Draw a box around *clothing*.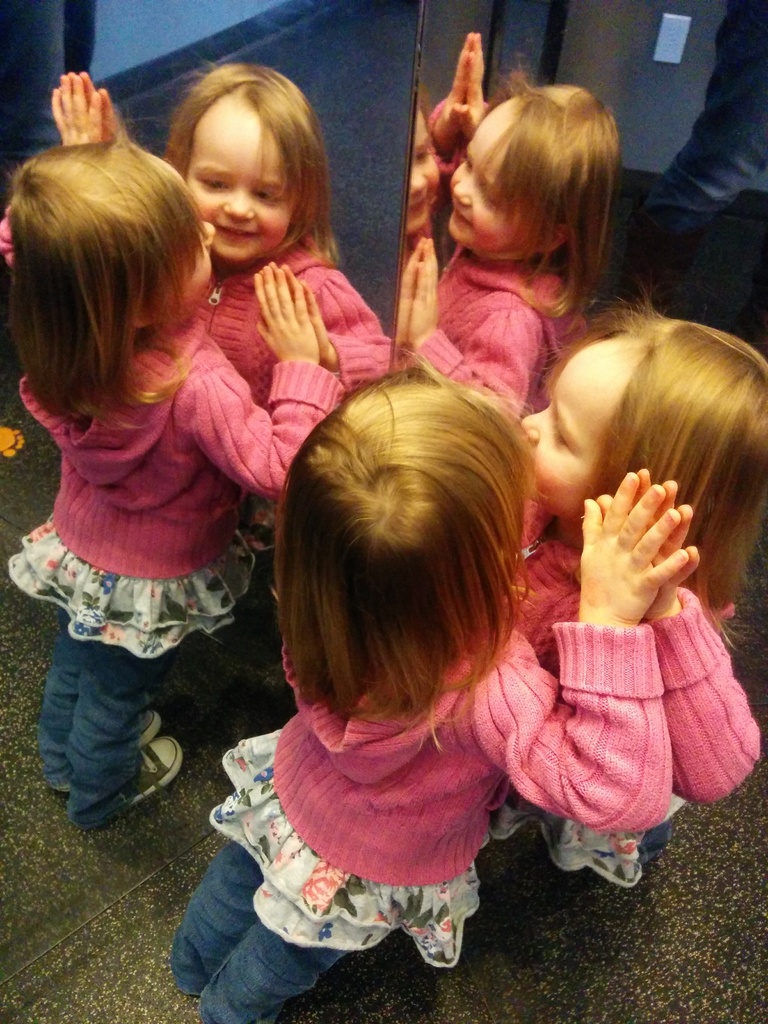
region(173, 627, 675, 1023).
